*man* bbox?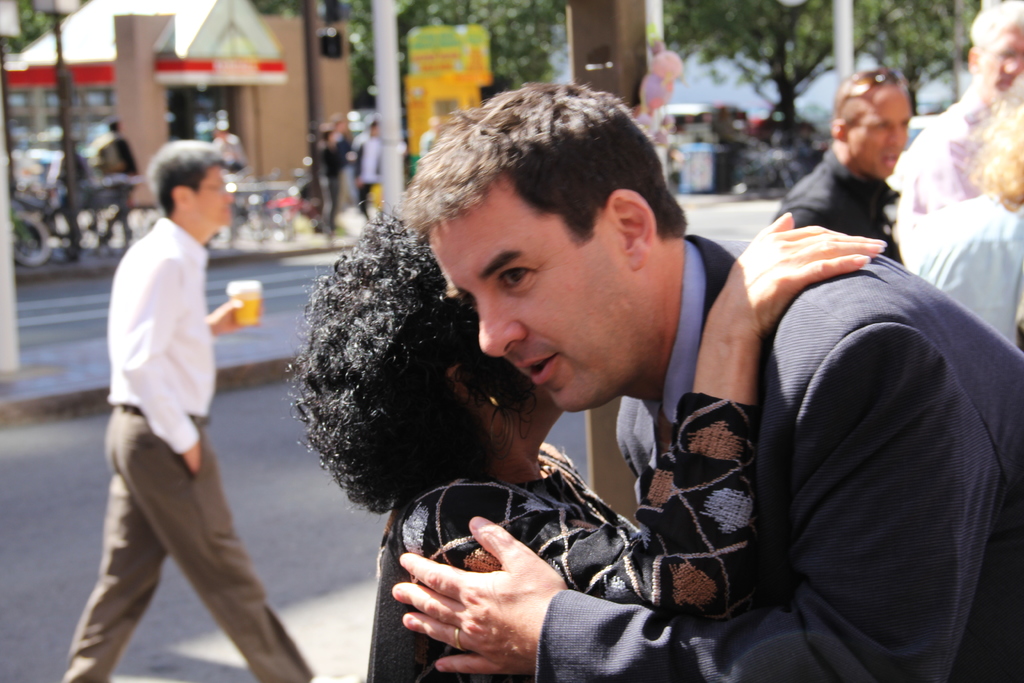
(344, 120, 396, 231)
